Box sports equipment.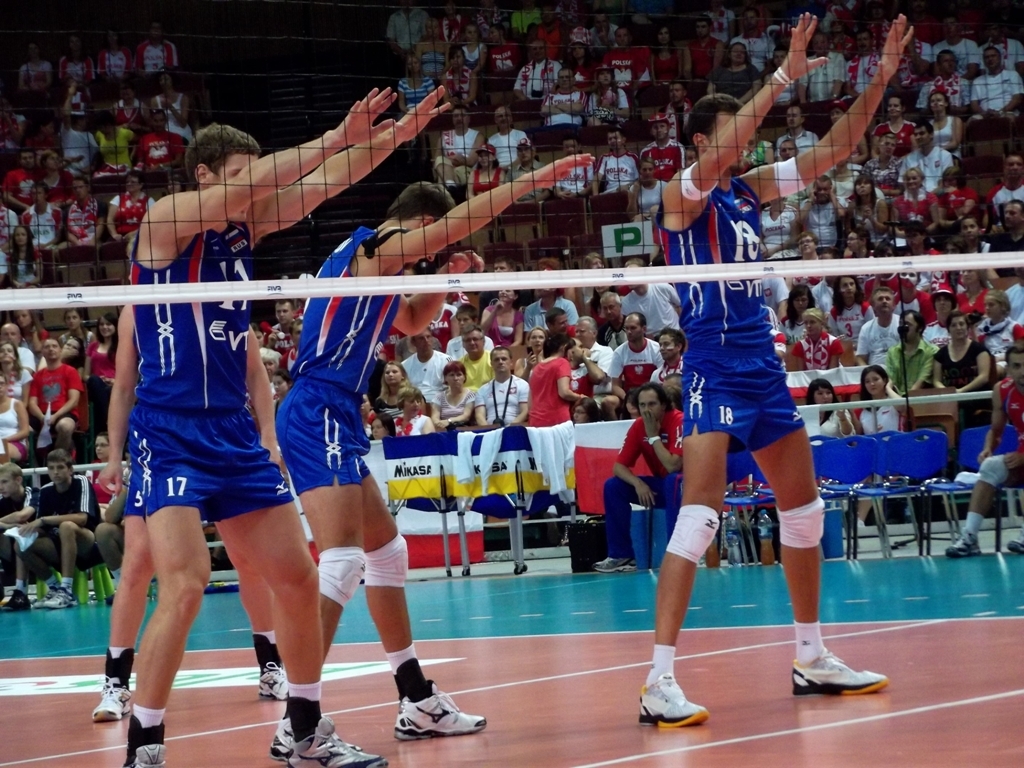
(978, 455, 1009, 490).
